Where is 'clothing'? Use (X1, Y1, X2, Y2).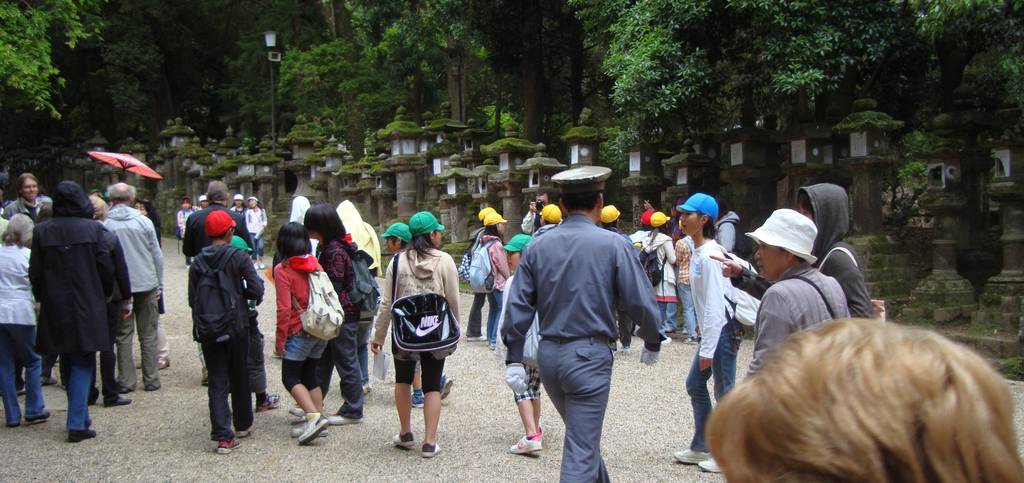
(312, 235, 368, 422).
